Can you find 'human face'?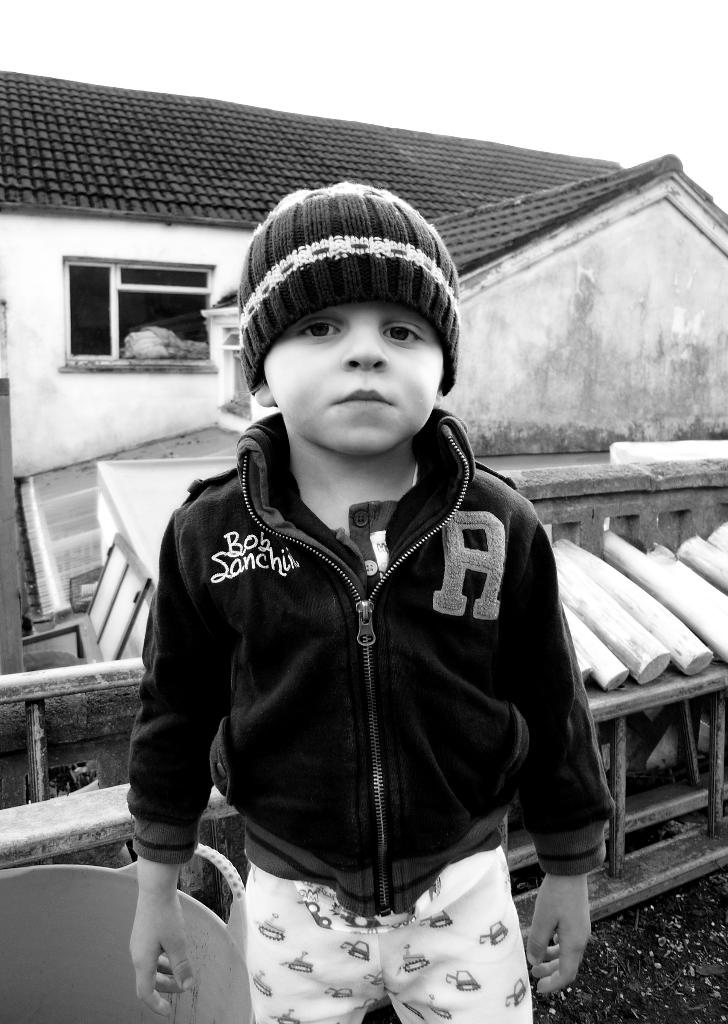
Yes, bounding box: bbox=[266, 299, 450, 456].
